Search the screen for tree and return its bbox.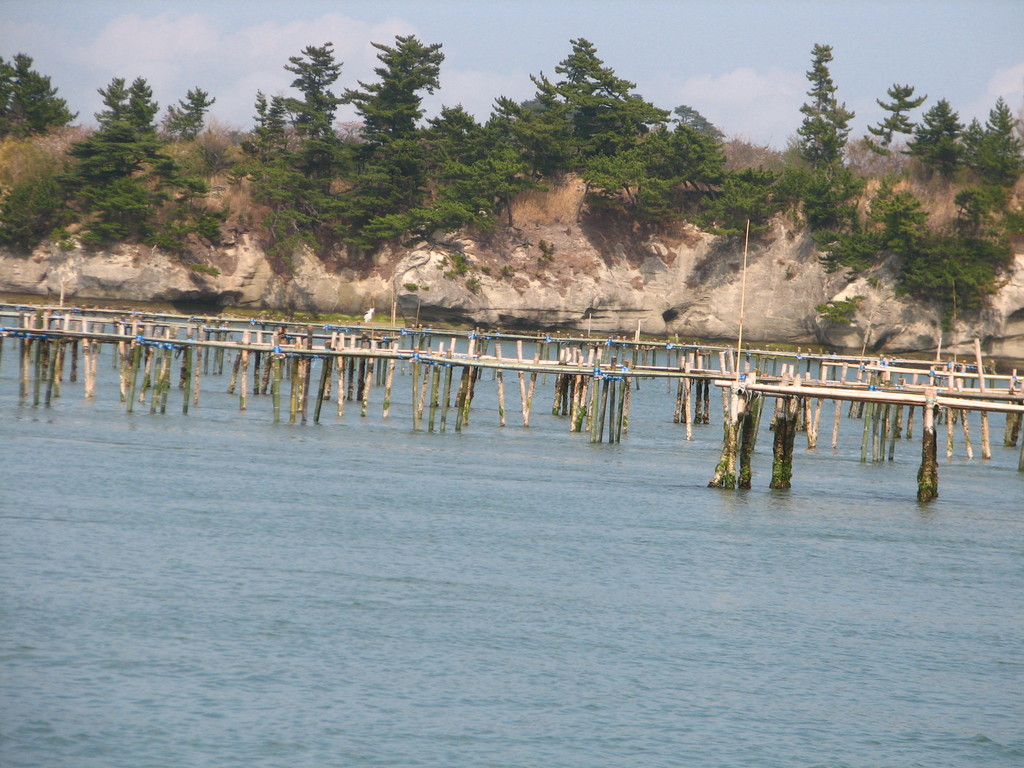
Found: BBox(860, 84, 927, 158).
